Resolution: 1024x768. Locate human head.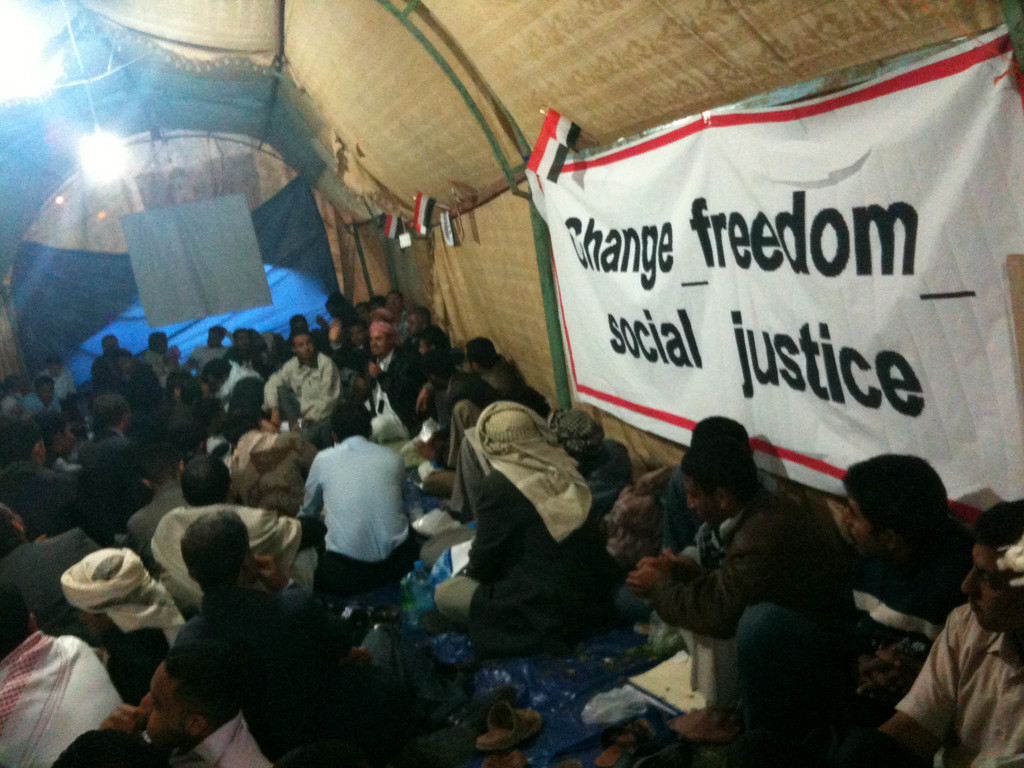
left=138, top=643, right=251, bottom=751.
